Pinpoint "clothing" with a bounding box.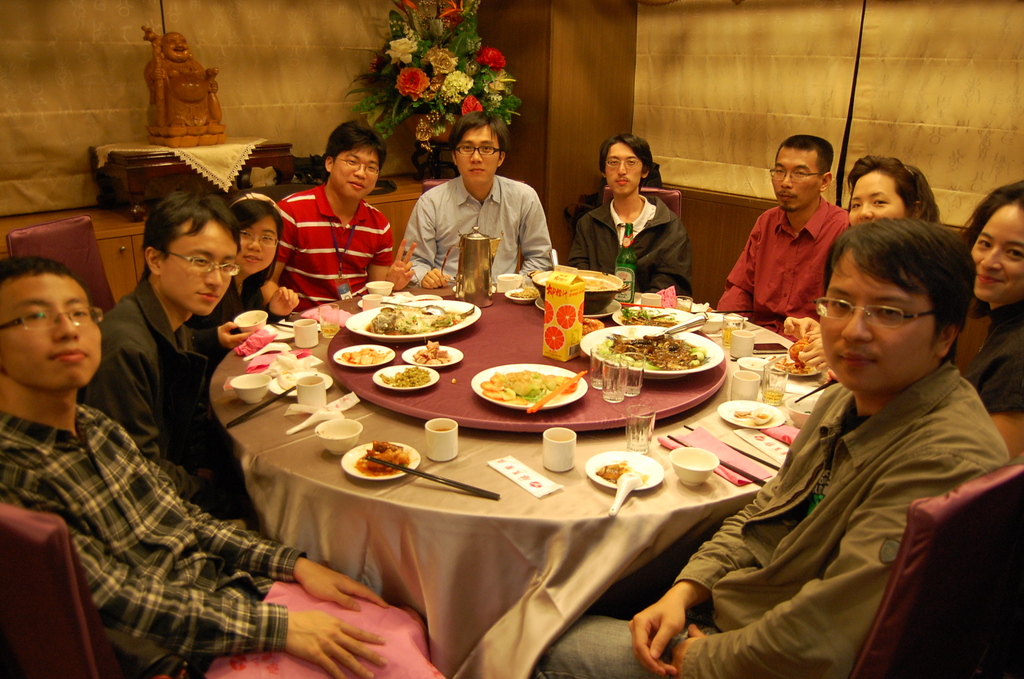
bbox=(960, 293, 1023, 423).
